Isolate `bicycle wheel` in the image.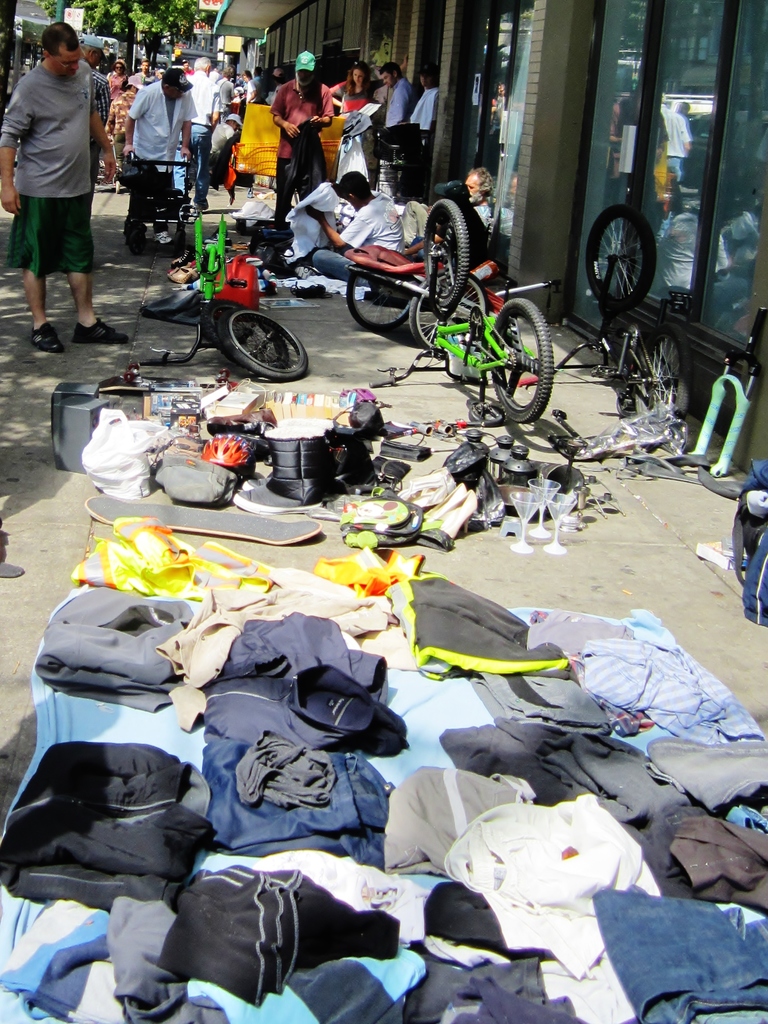
Isolated region: region(421, 200, 474, 306).
